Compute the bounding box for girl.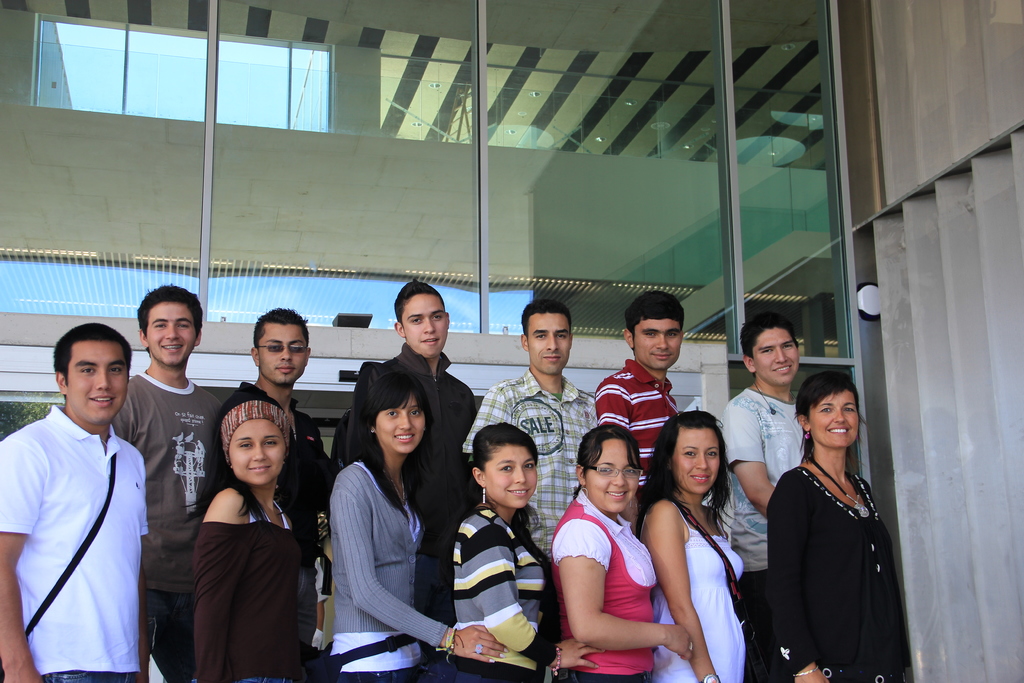
(437,423,607,682).
